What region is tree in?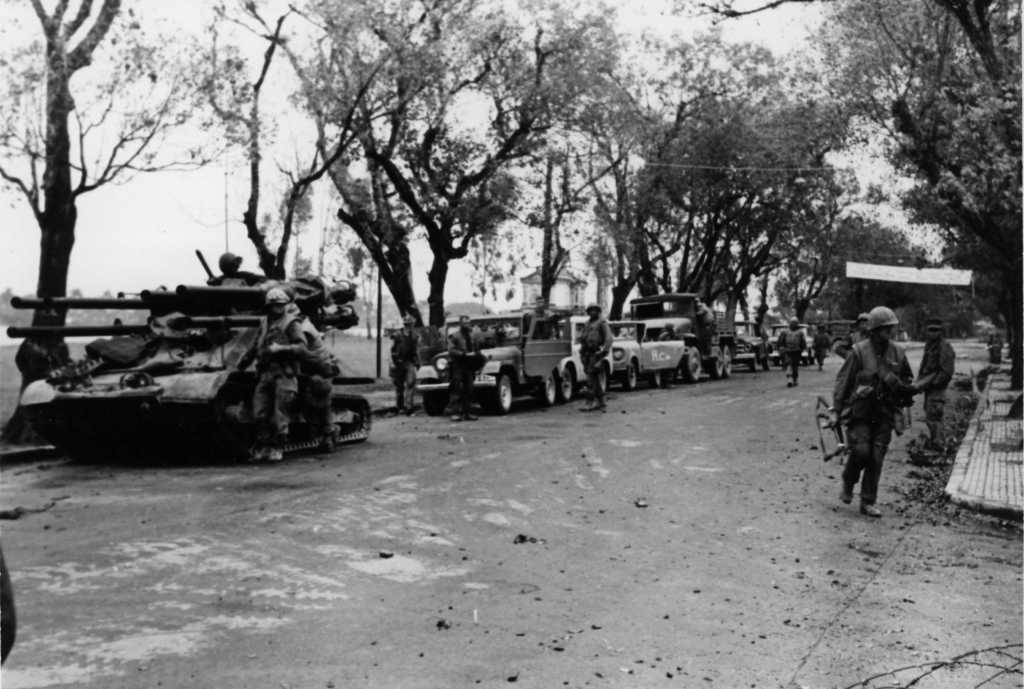
243/0/618/379.
